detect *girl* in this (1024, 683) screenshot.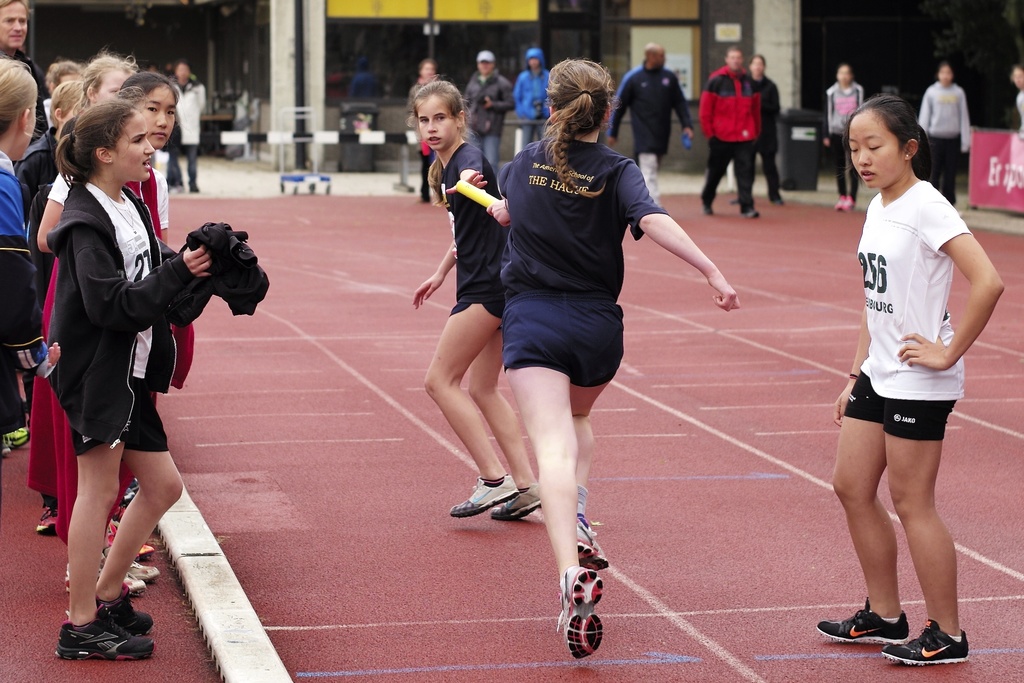
Detection: 819,94,1005,664.
